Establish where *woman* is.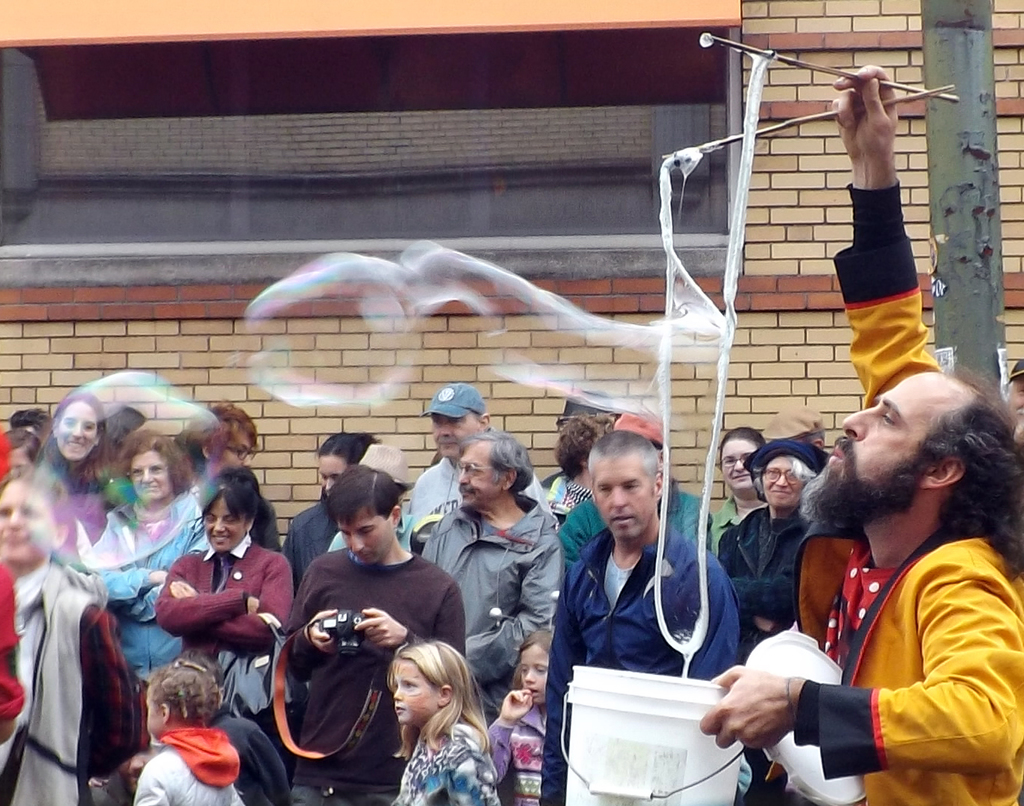
Established at bbox=[720, 438, 825, 656].
